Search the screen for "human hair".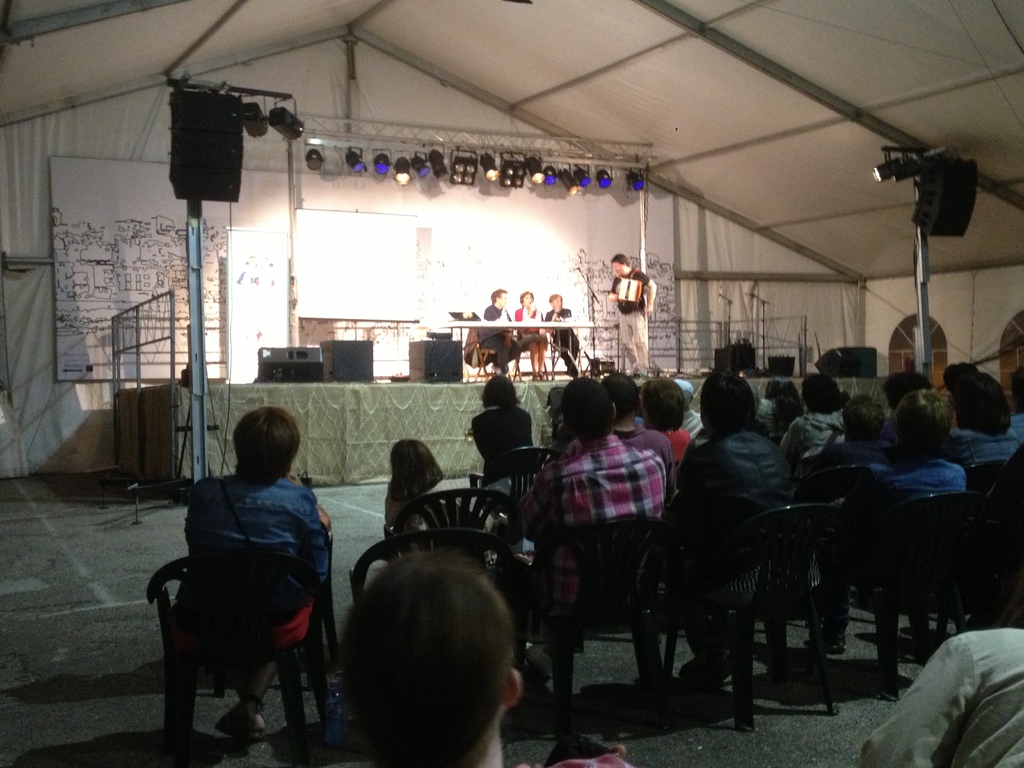
Found at [399, 440, 432, 488].
